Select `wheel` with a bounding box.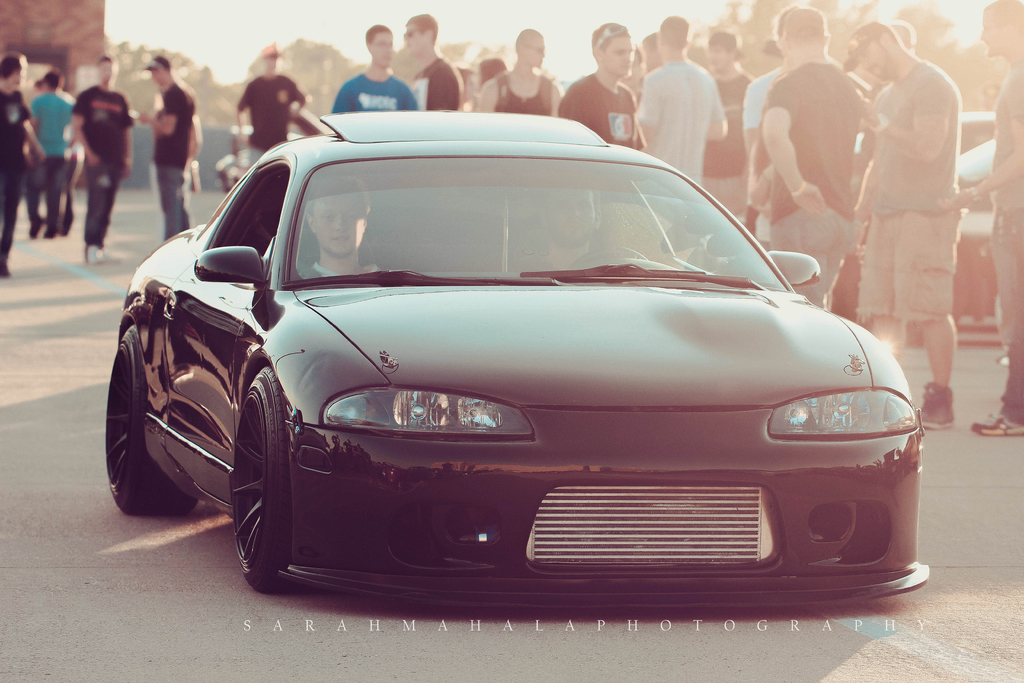
rect(572, 245, 646, 269).
